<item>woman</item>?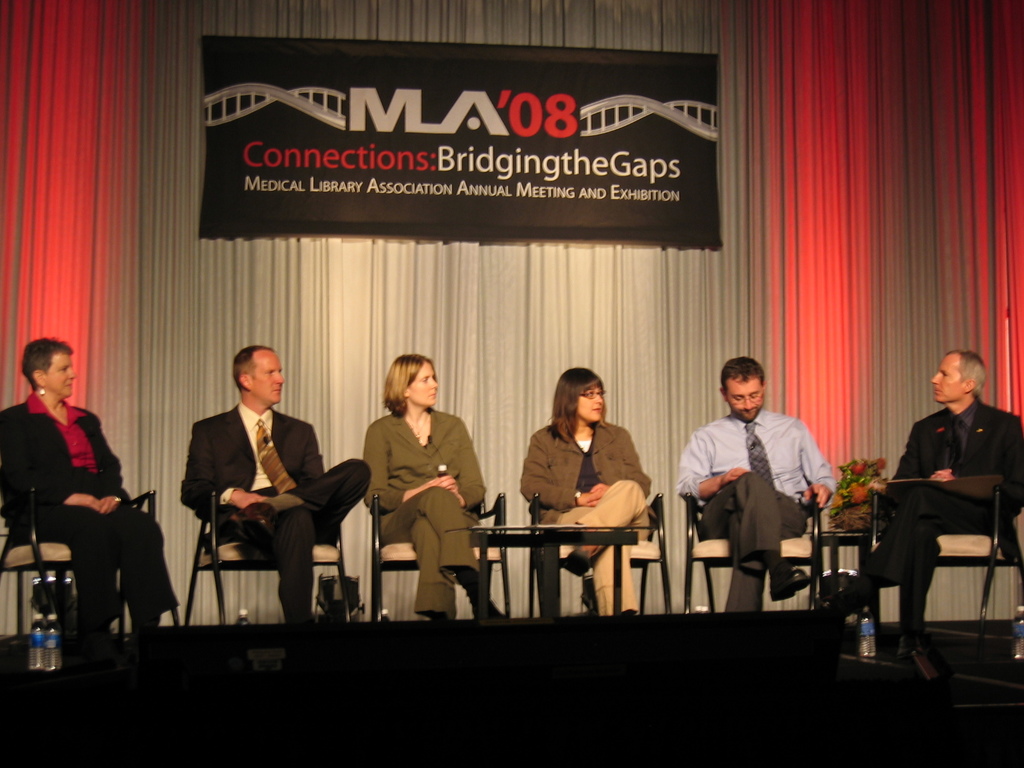
(364, 356, 506, 615)
